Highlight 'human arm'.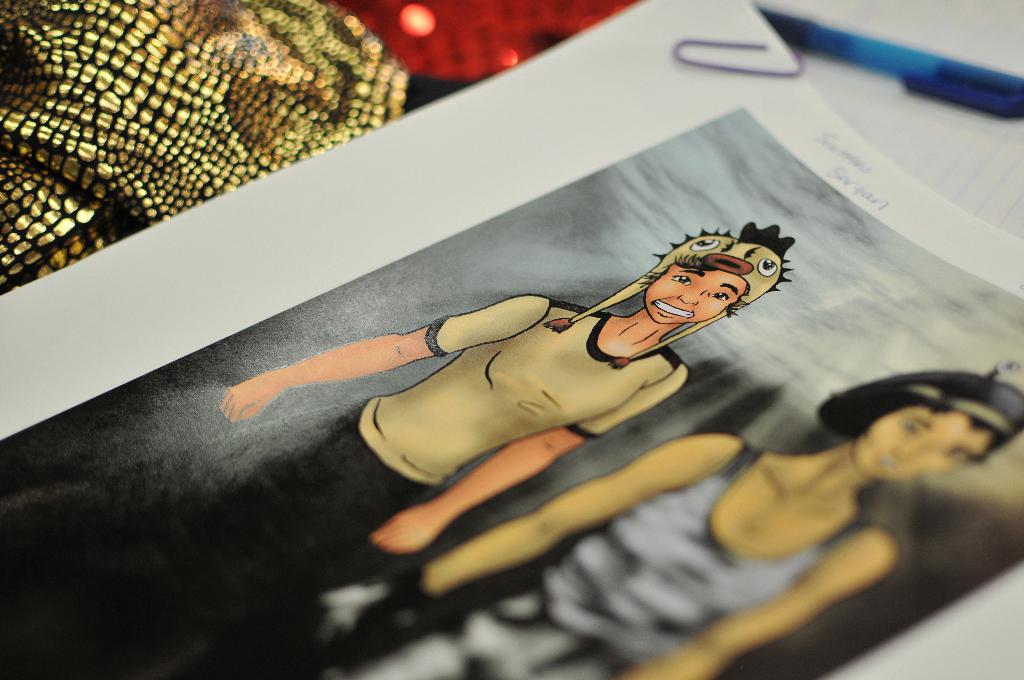
Highlighted region: crop(221, 292, 552, 423).
